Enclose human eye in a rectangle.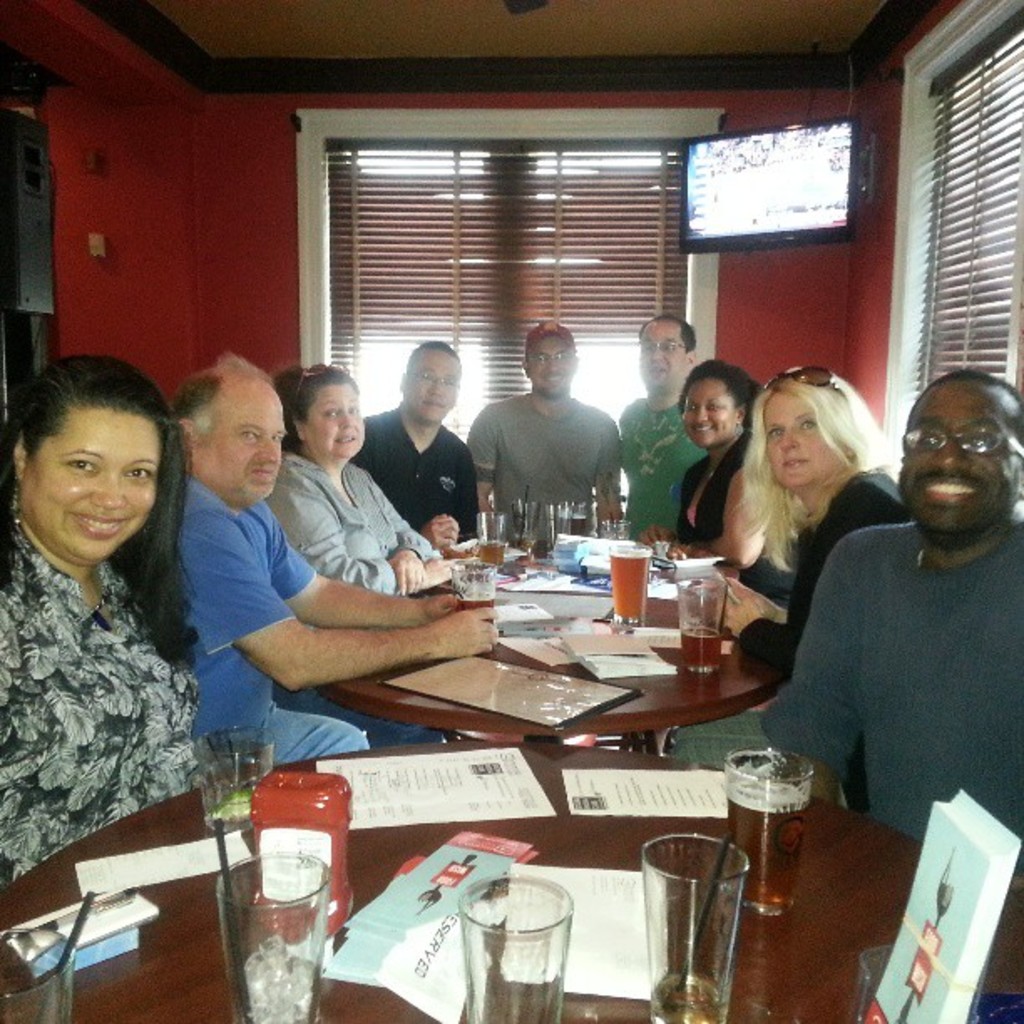
box=[683, 402, 698, 413].
